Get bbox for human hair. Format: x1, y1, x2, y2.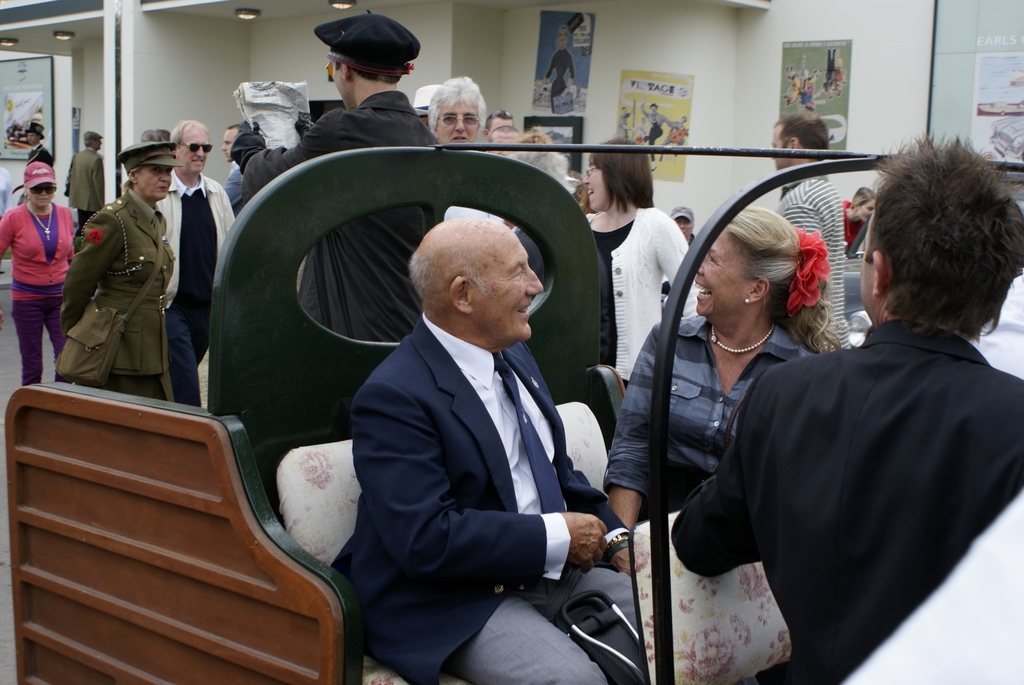
488, 110, 517, 134.
